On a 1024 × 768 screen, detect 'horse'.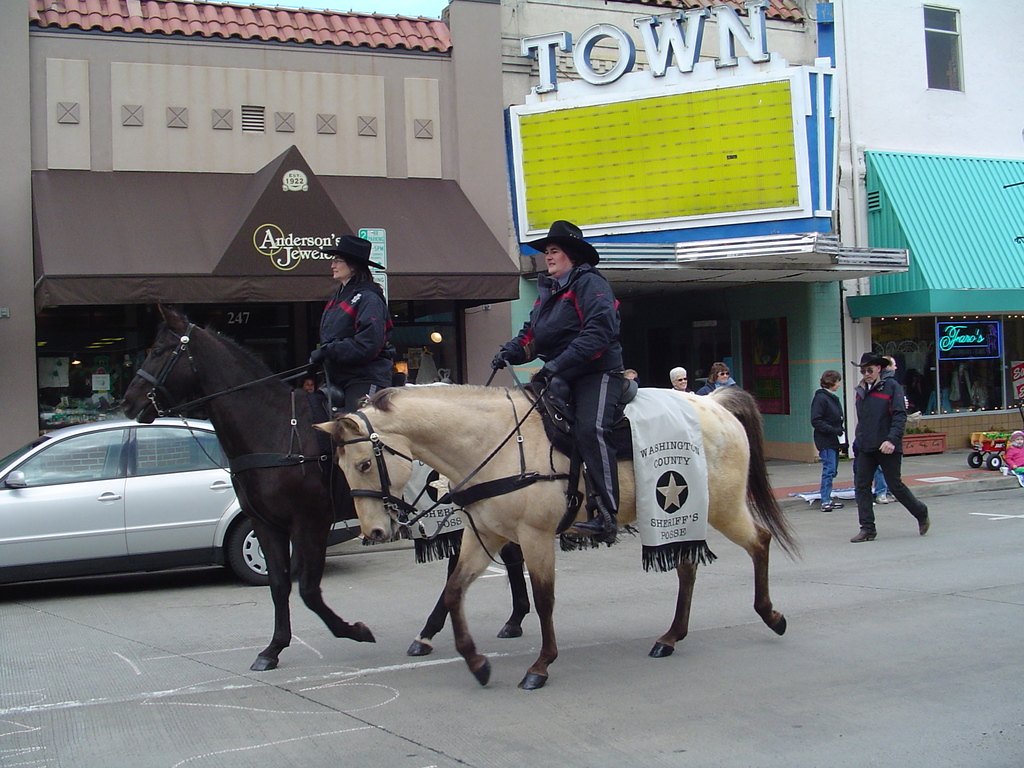
{"left": 123, "top": 300, "right": 524, "bottom": 669}.
